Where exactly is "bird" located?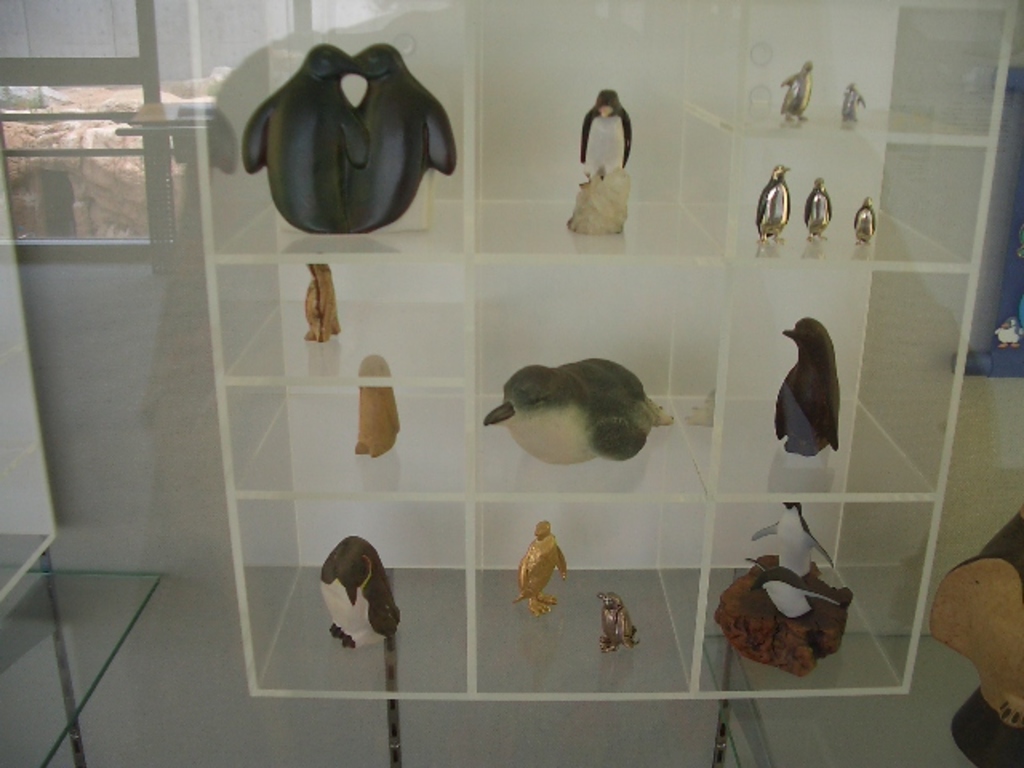
Its bounding box is locate(574, 88, 632, 187).
